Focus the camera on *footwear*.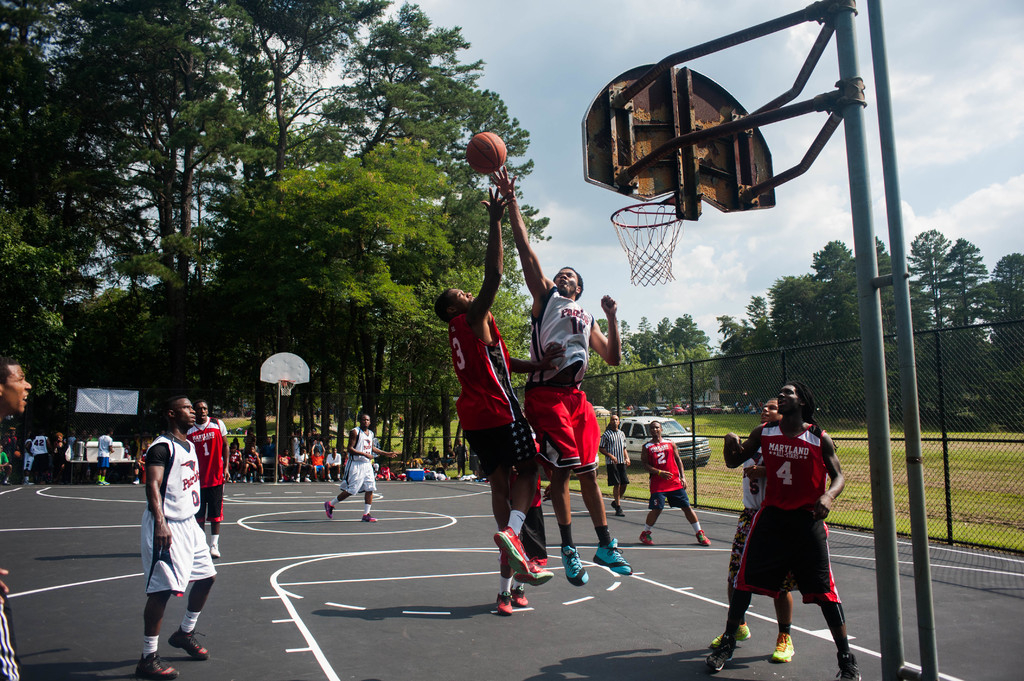
Focus region: x1=640, y1=529, x2=654, y2=548.
